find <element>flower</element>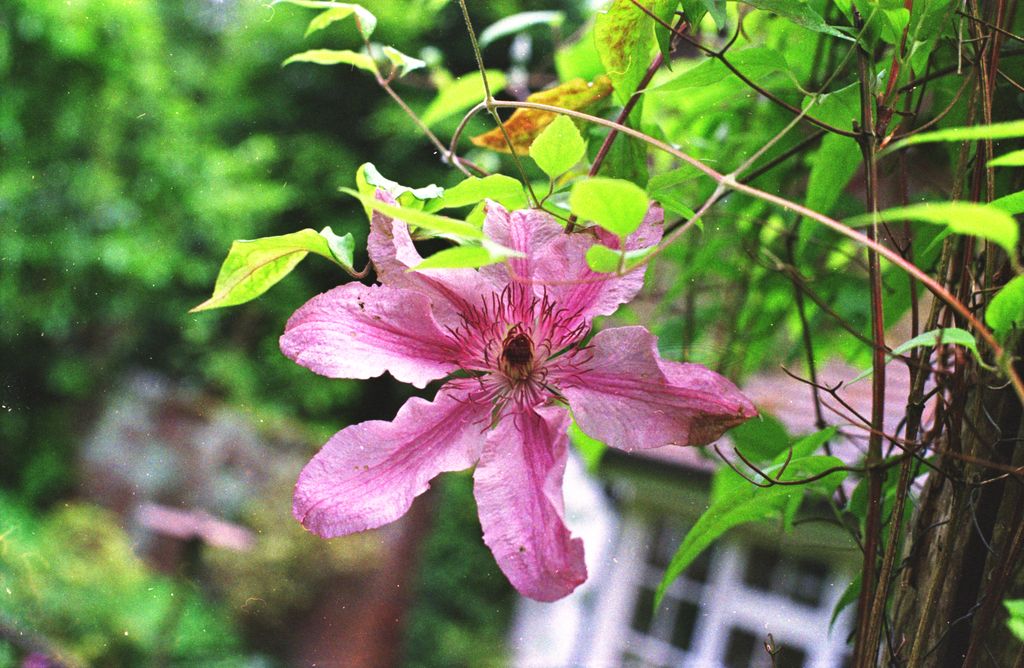
bbox=(146, 507, 257, 552)
